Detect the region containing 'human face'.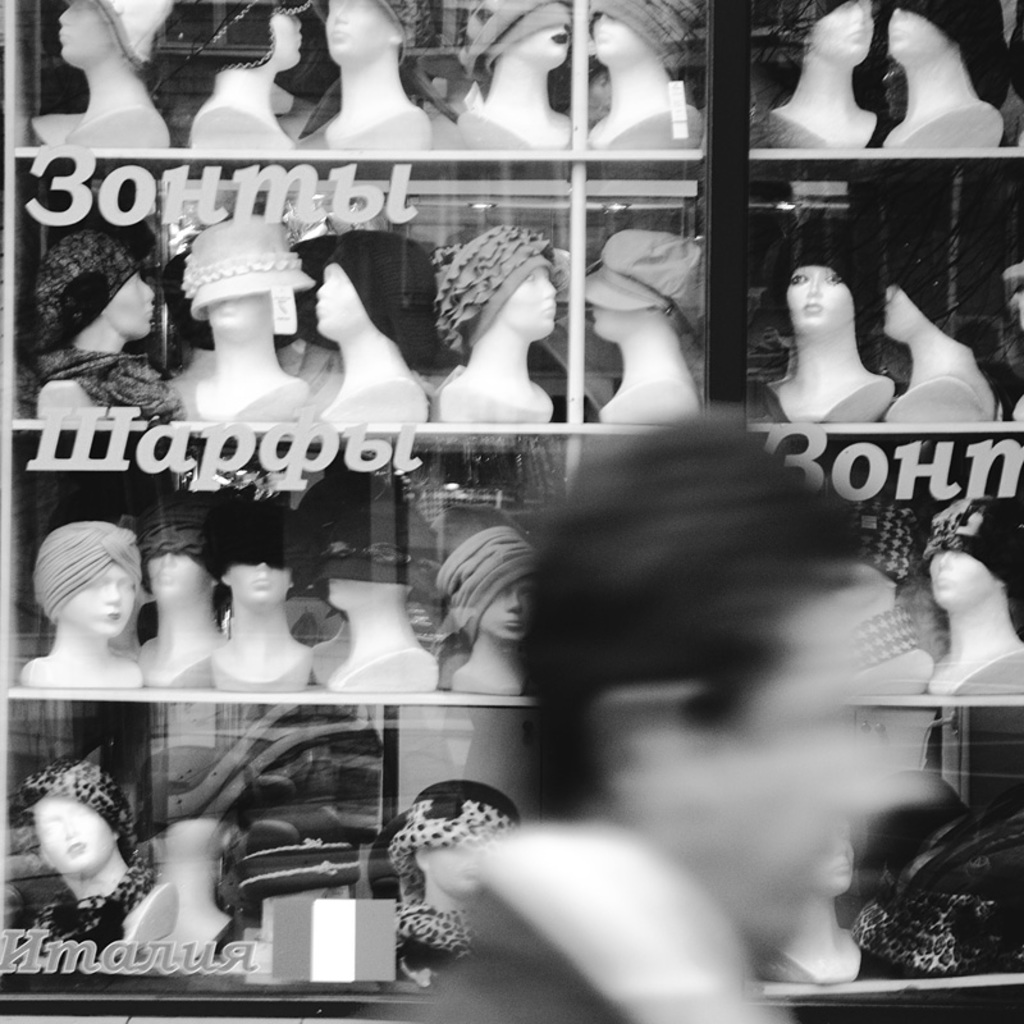
(x1=589, y1=12, x2=657, y2=61).
